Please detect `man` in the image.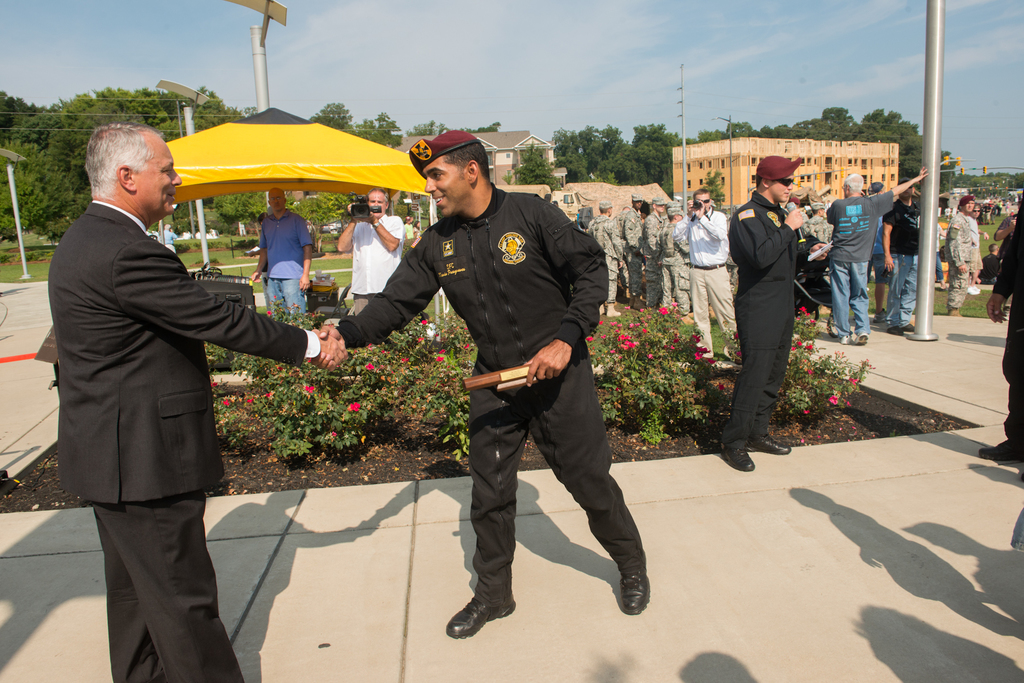
bbox=(943, 191, 979, 320).
